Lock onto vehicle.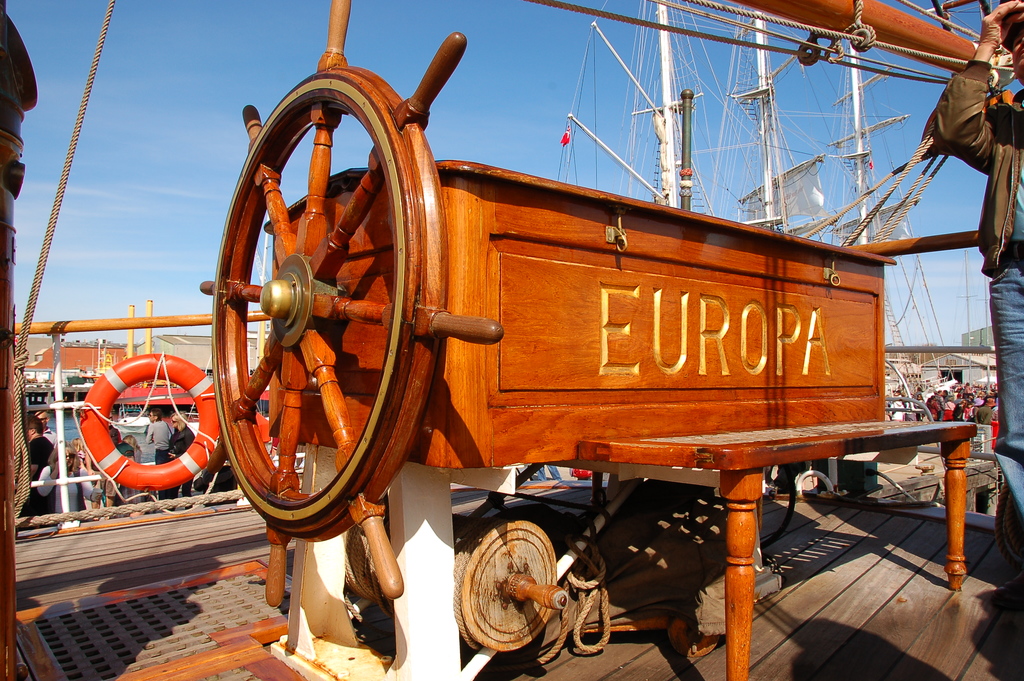
Locked: {"left": 0, "top": 0, "right": 1023, "bottom": 680}.
